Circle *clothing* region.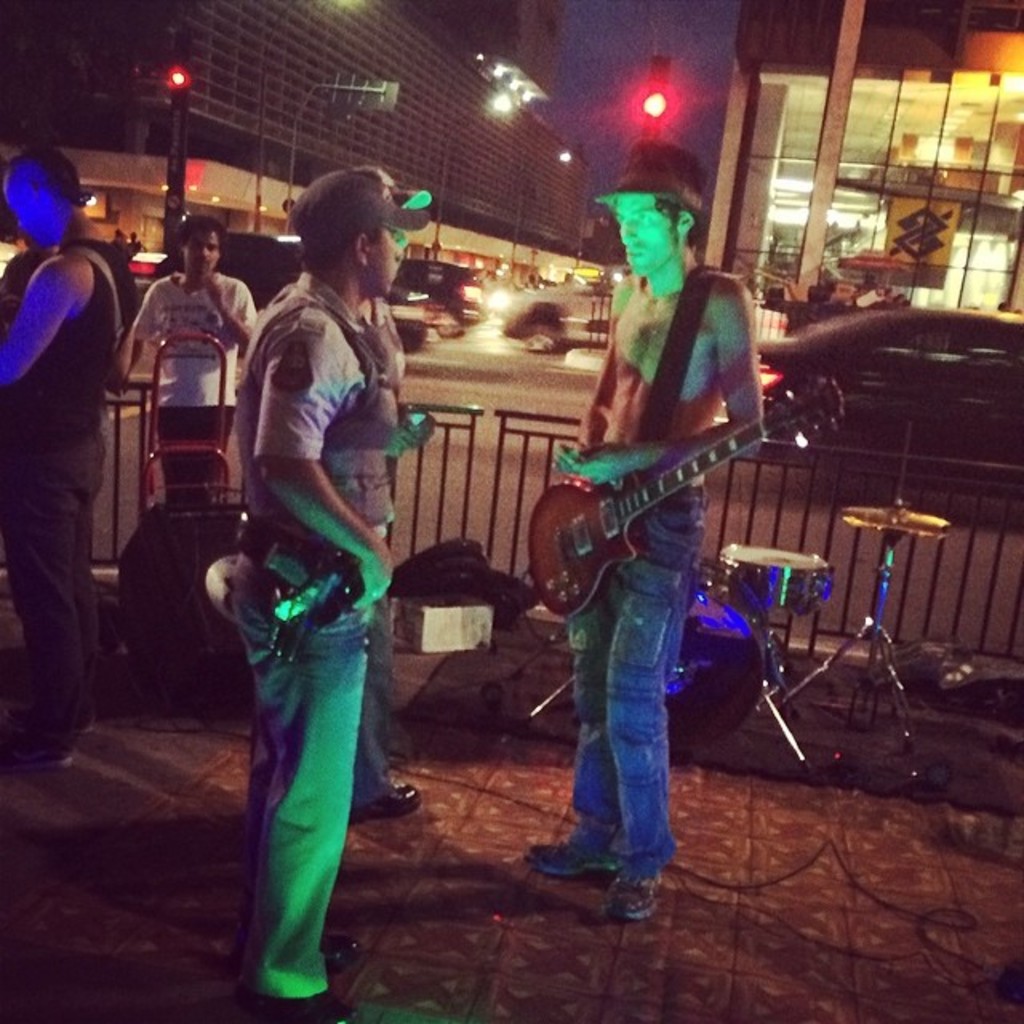
Region: [571,462,710,878].
